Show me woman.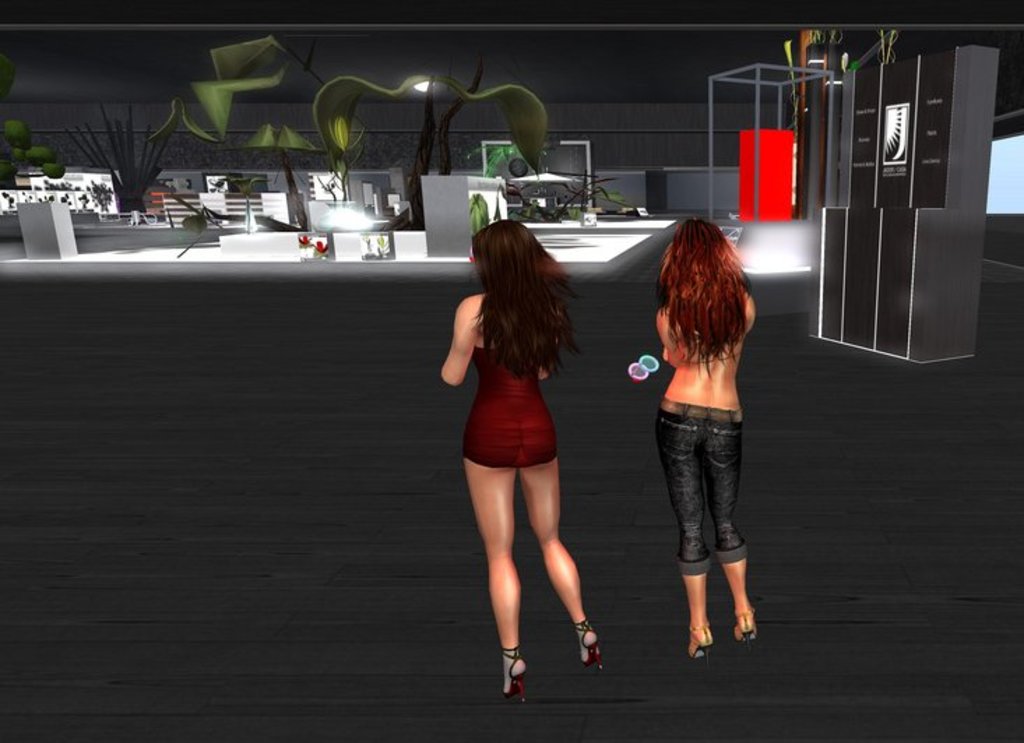
woman is here: l=655, t=219, r=761, b=670.
